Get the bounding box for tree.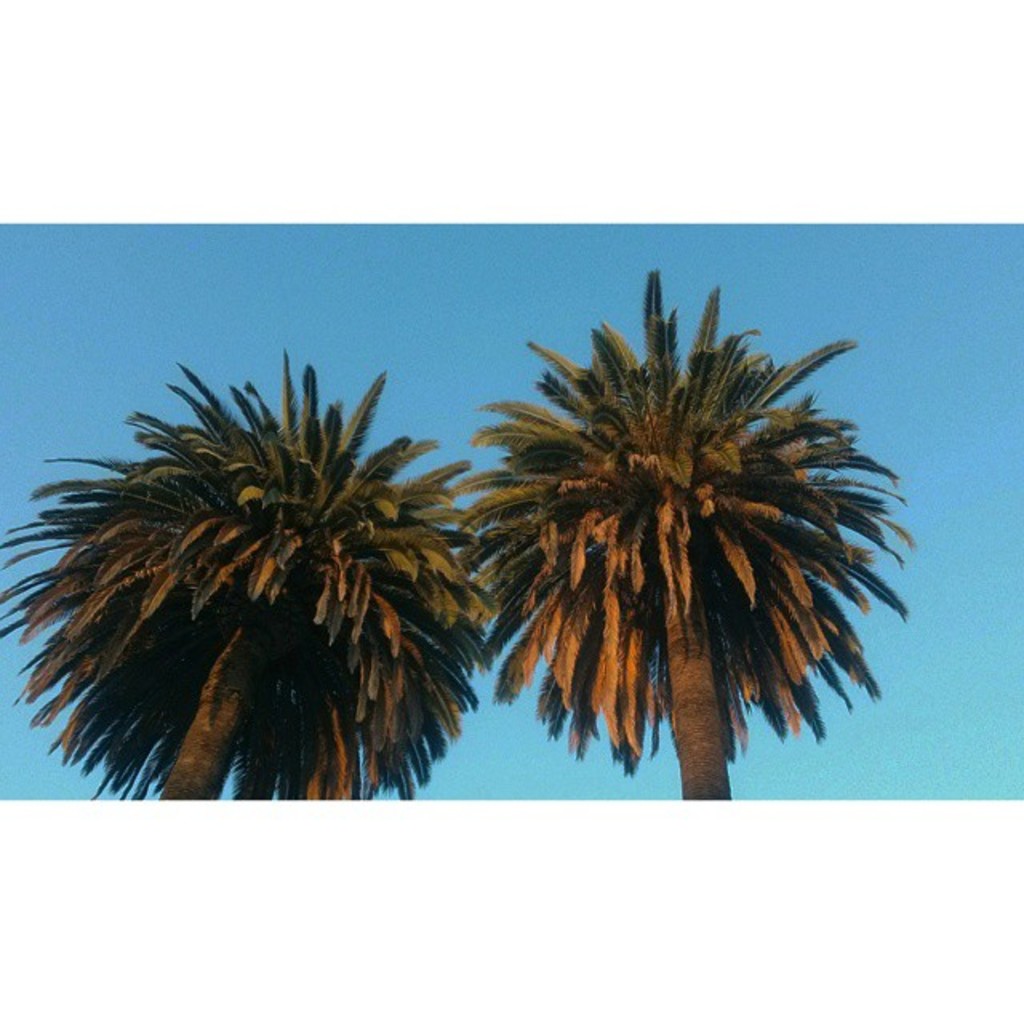
[445,267,912,798].
